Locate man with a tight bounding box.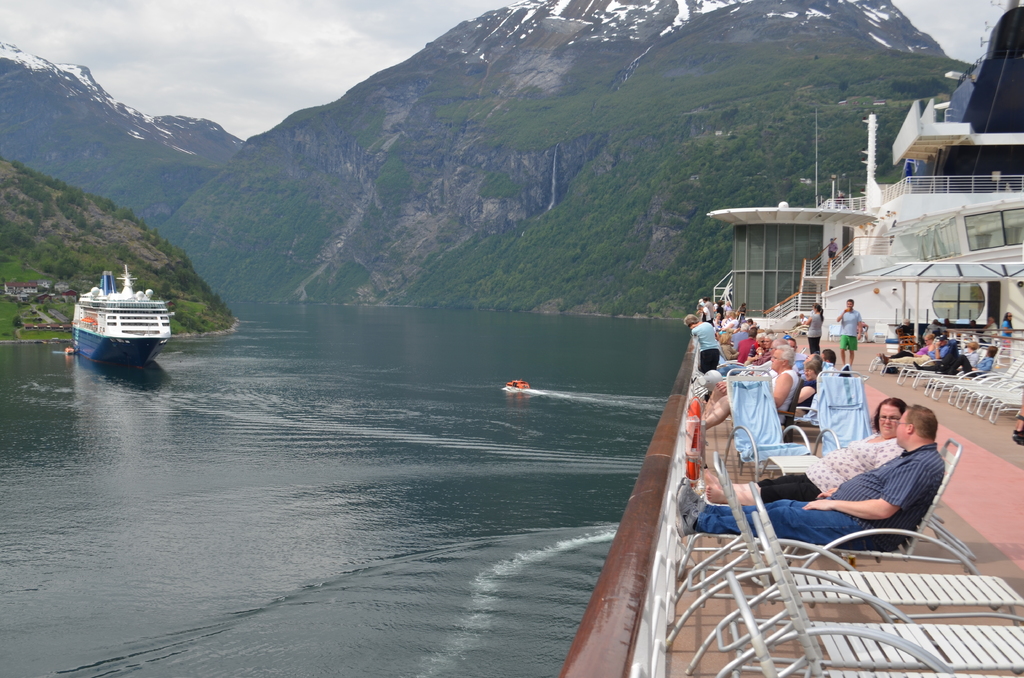
[left=732, top=322, right=751, bottom=350].
